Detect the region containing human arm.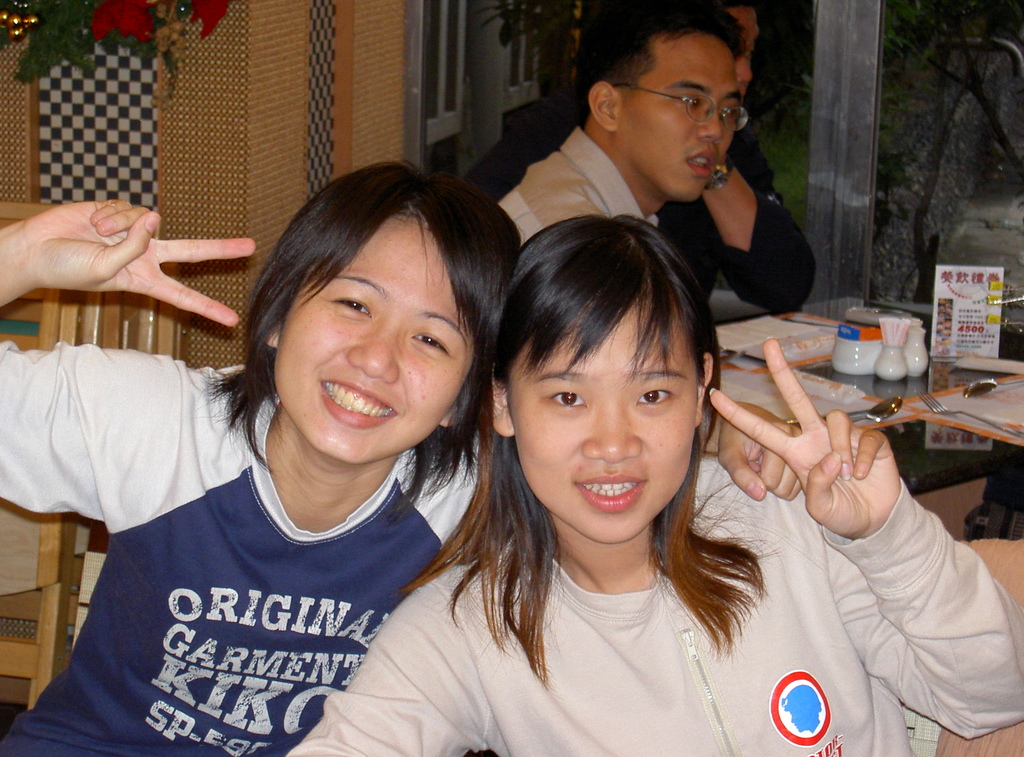
left=440, top=376, right=826, bottom=508.
